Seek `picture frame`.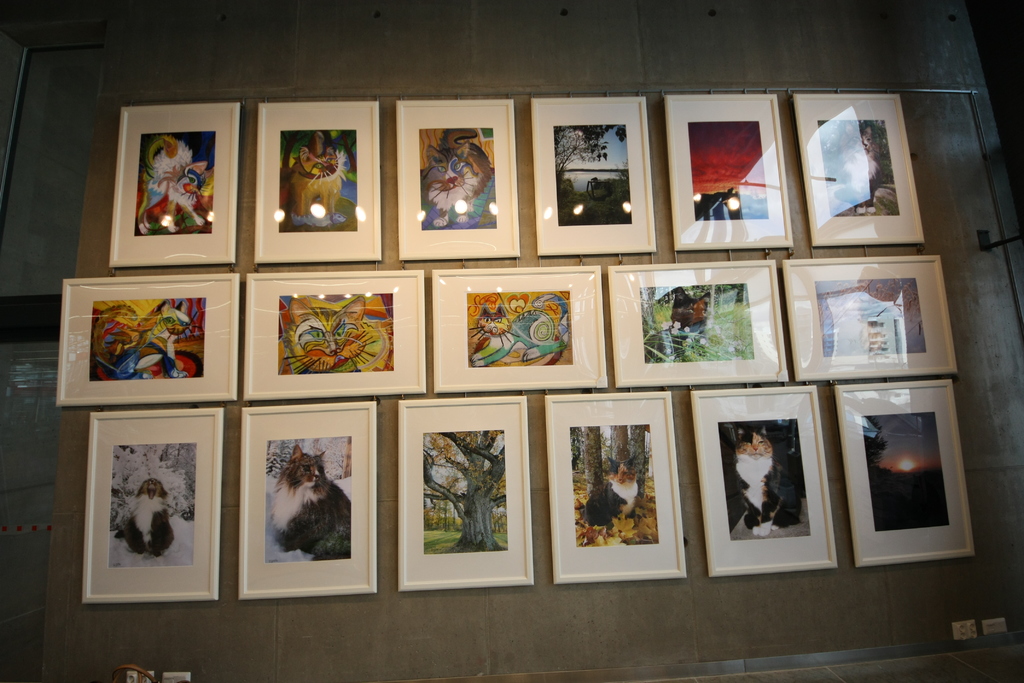
<region>254, 99, 380, 262</region>.
